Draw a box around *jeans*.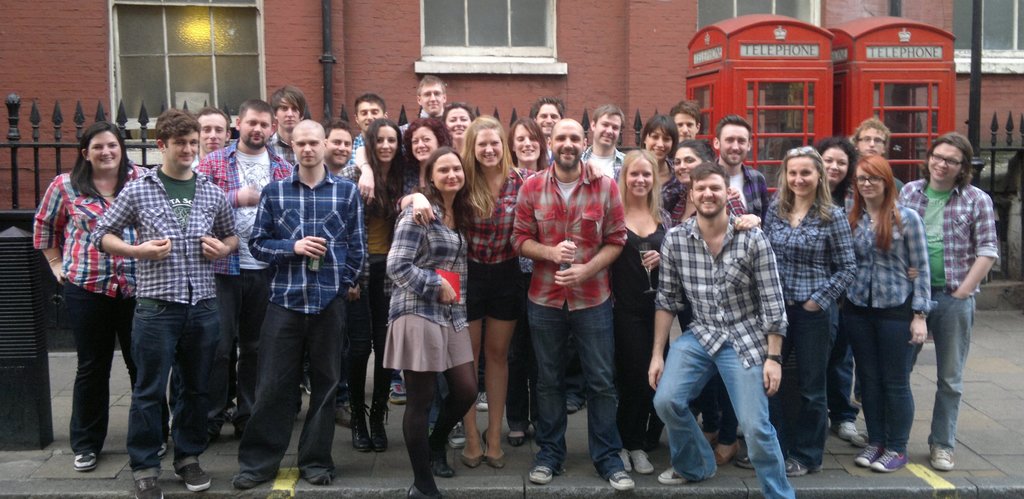
x1=127 y1=301 x2=218 y2=479.
